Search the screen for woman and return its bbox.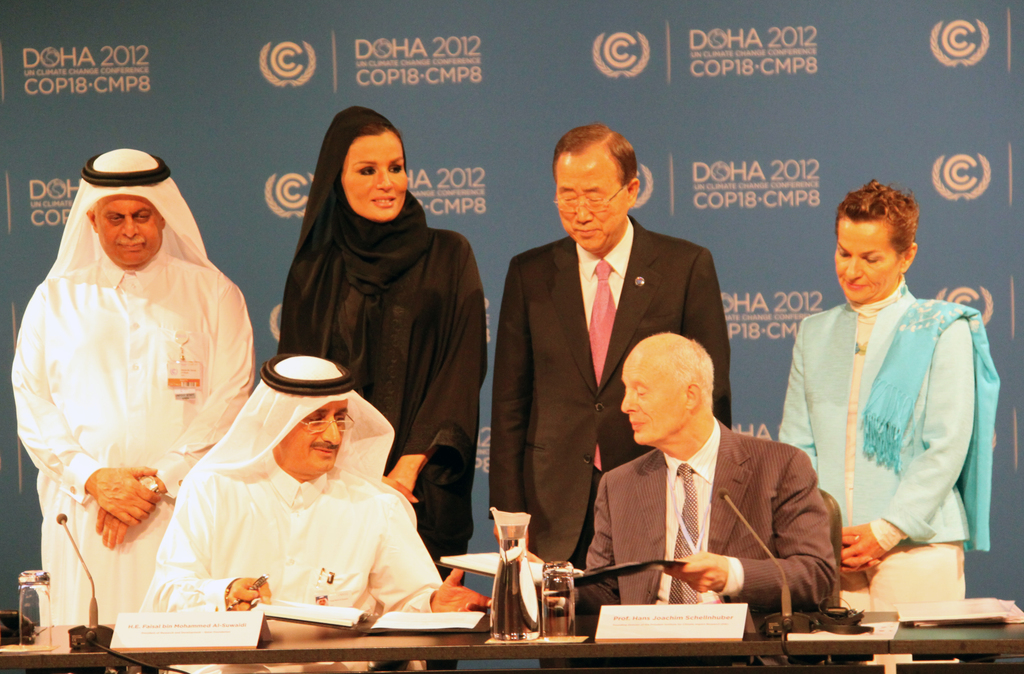
Found: BBox(277, 104, 488, 669).
